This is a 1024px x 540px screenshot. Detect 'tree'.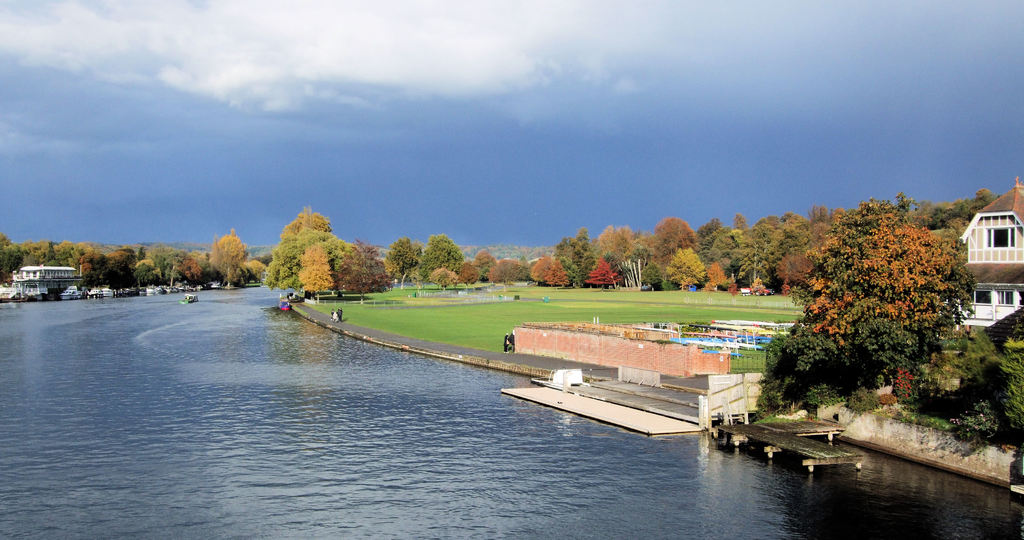
rect(705, 262, 730, 294).
